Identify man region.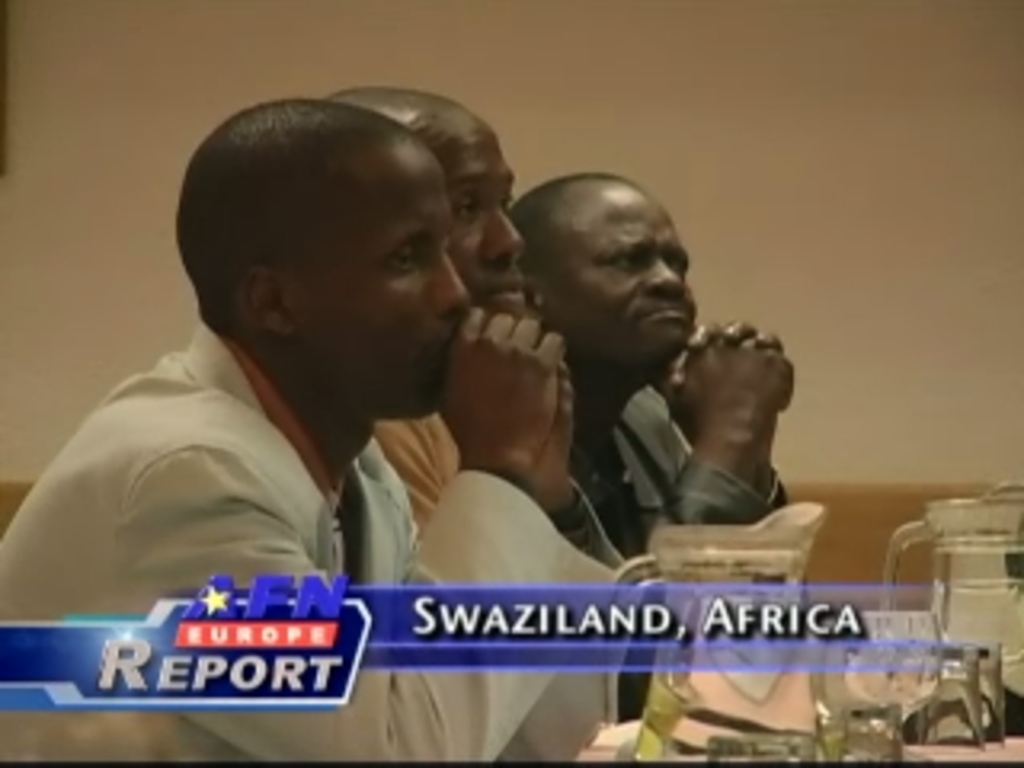
Region: 317 90 525 550.
